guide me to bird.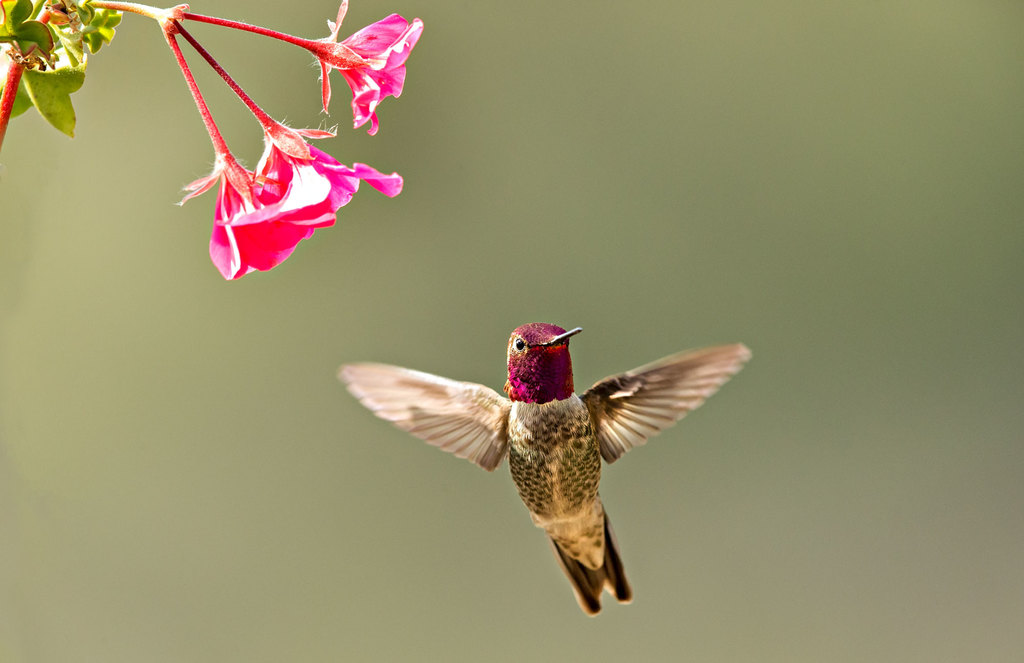
Guidance: locate(337, 307, 749, 607).
